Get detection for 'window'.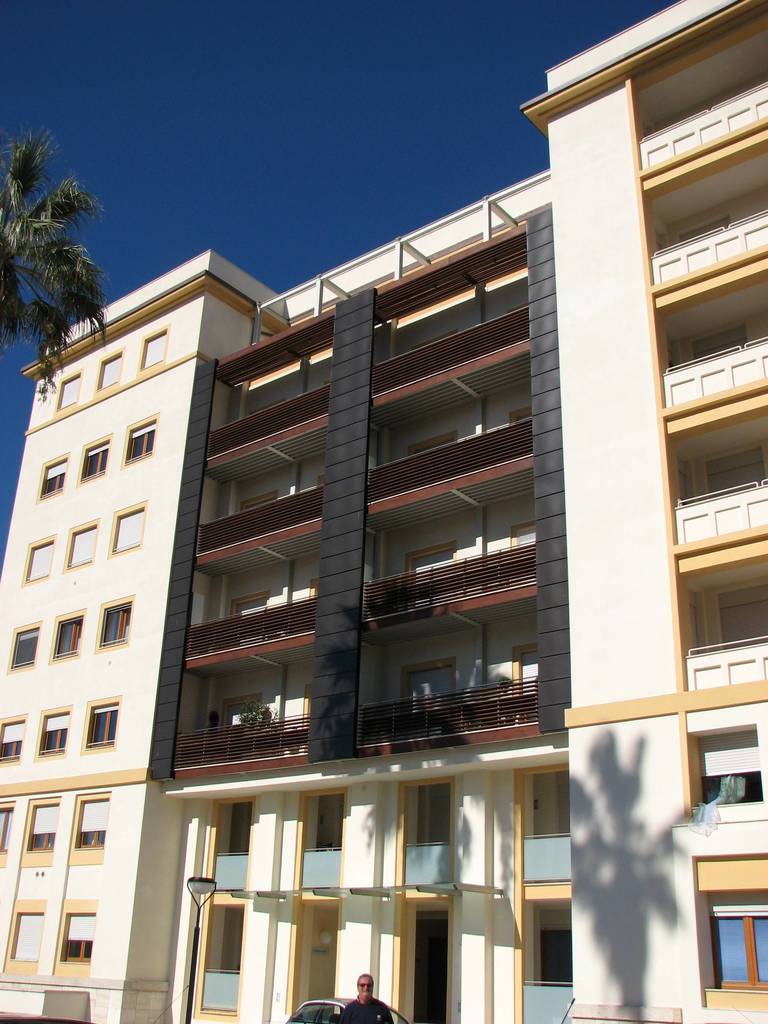
Detection: <region>684, 718, 767, 831</region>.
